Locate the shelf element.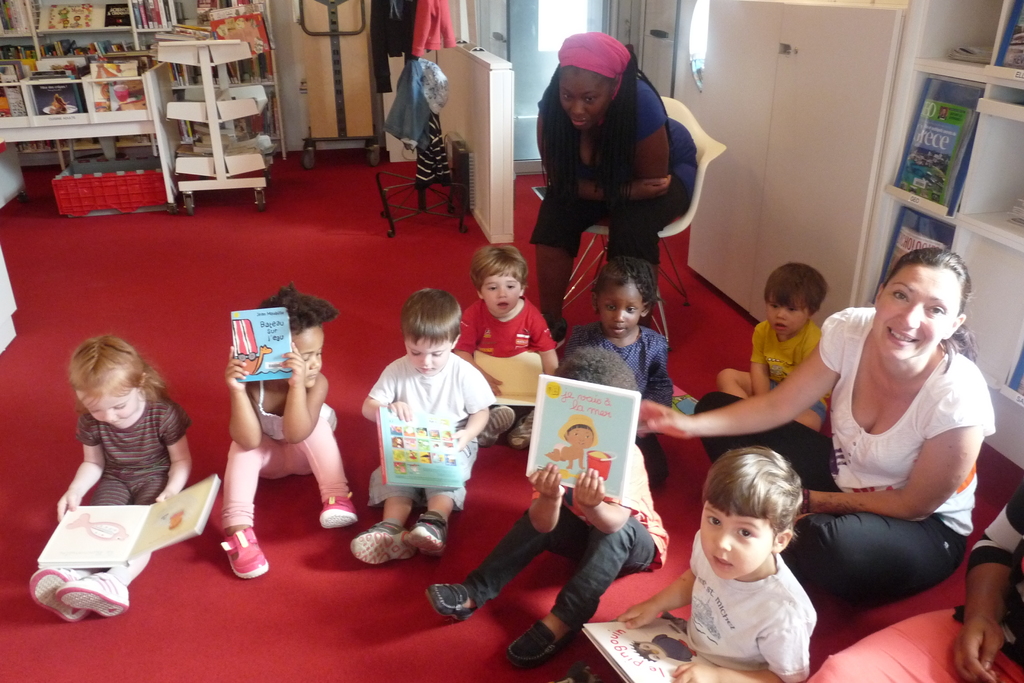
Element bbox: bbox(919, 0, 1004, 63).
